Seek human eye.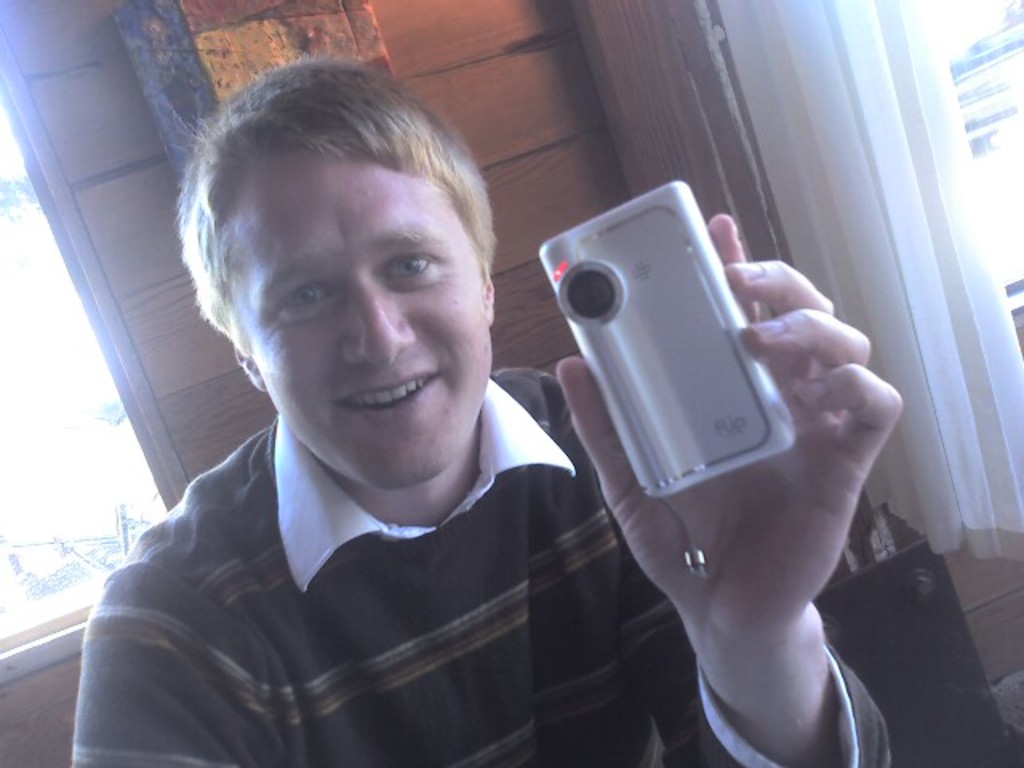
BBox(274, 280, 334, 320).
